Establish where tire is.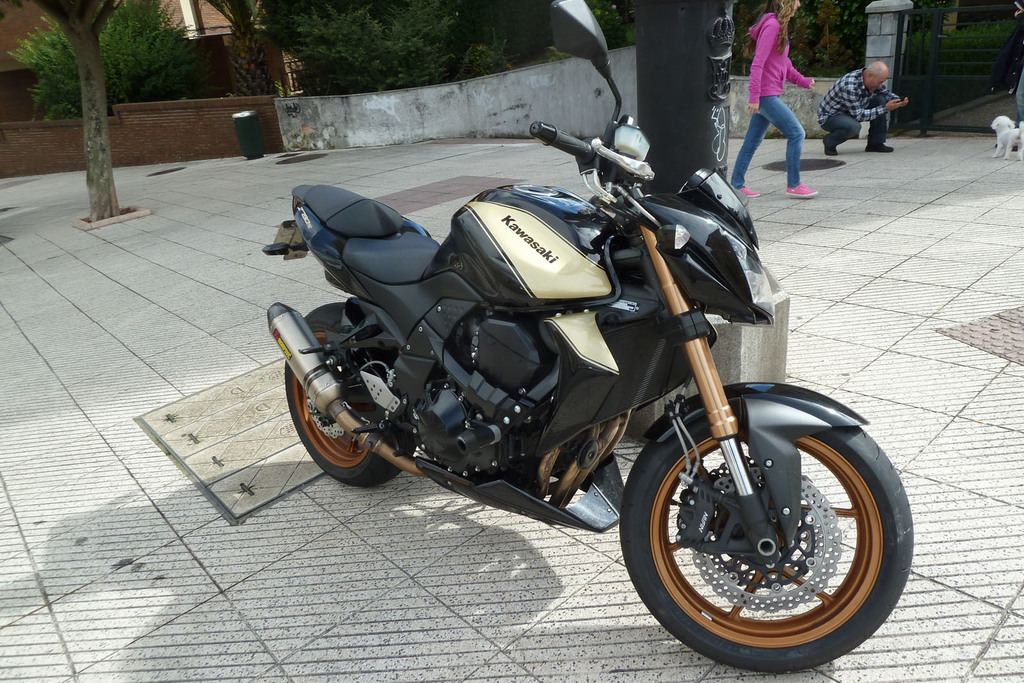
Established at (x1=282, y1=300, x2=412, y2=486).
